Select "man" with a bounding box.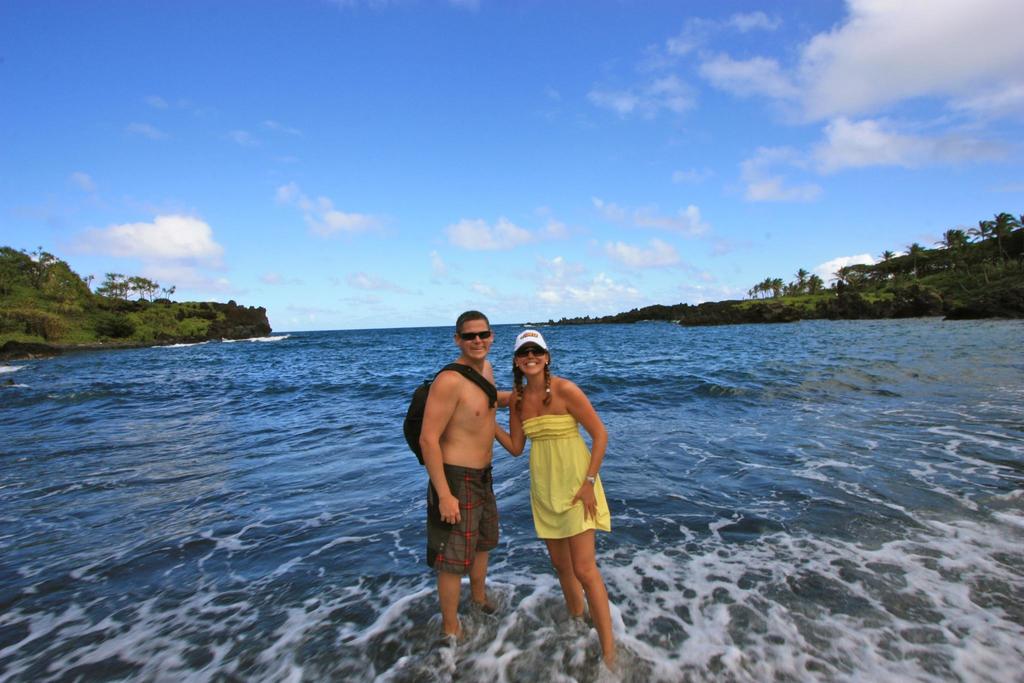
BBox(414, 320, 513, 648).
